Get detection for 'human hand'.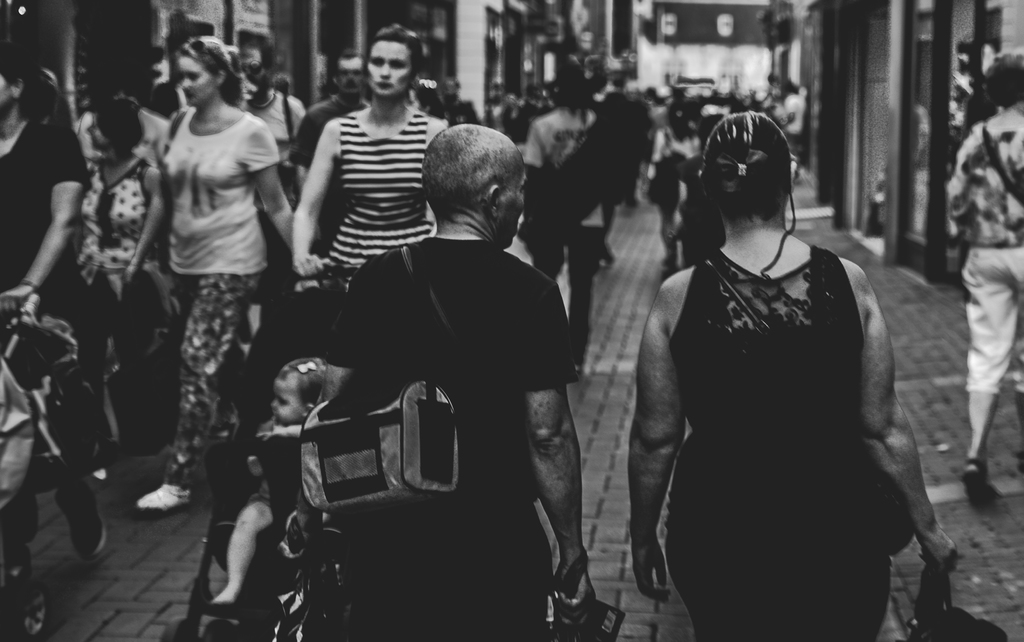
Detection: l=120, t=263, r=145, b=290.
